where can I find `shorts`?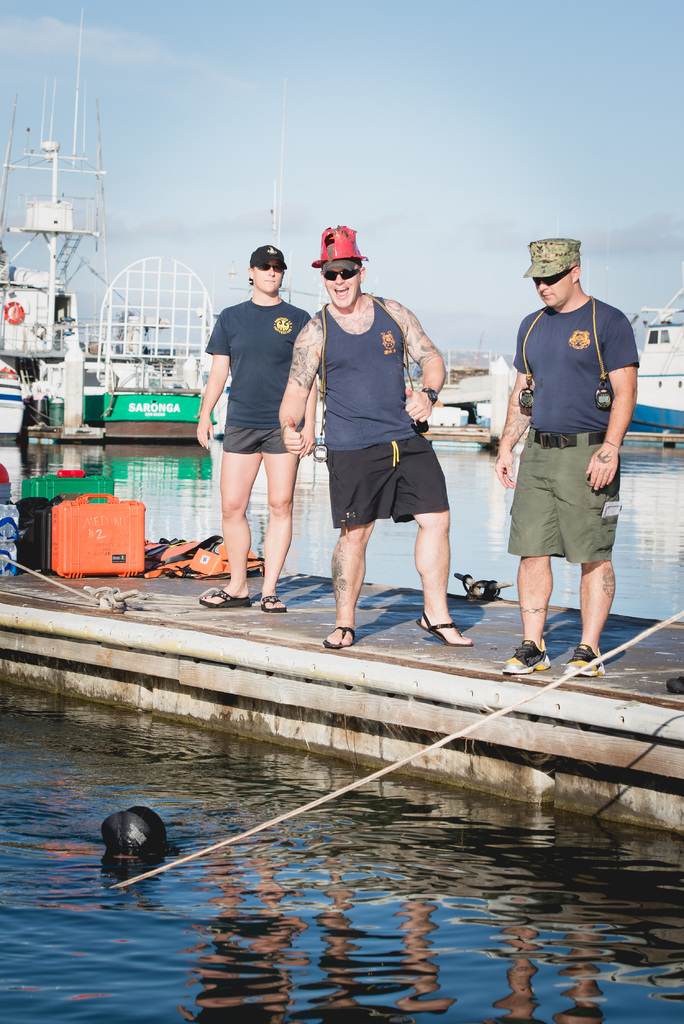
You can find it at pyautogui.locateOnScreen(222, 424, 303, 455).
